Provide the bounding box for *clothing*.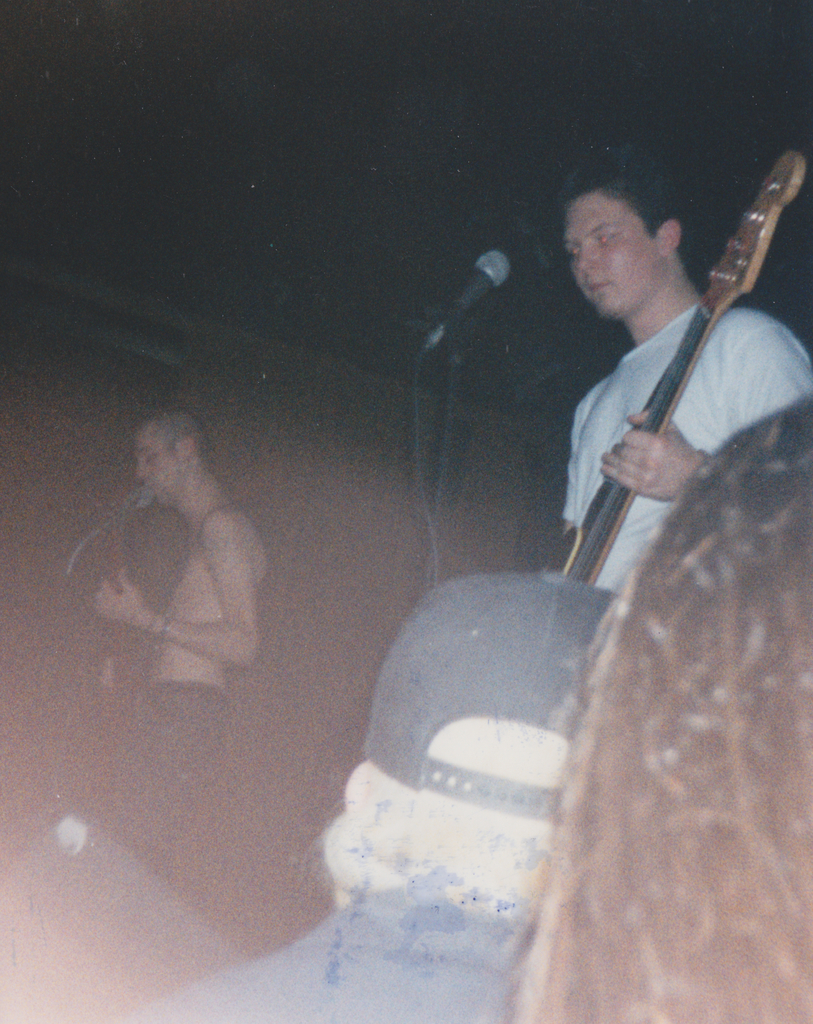
bbox=[555, 301, 812, 585].
